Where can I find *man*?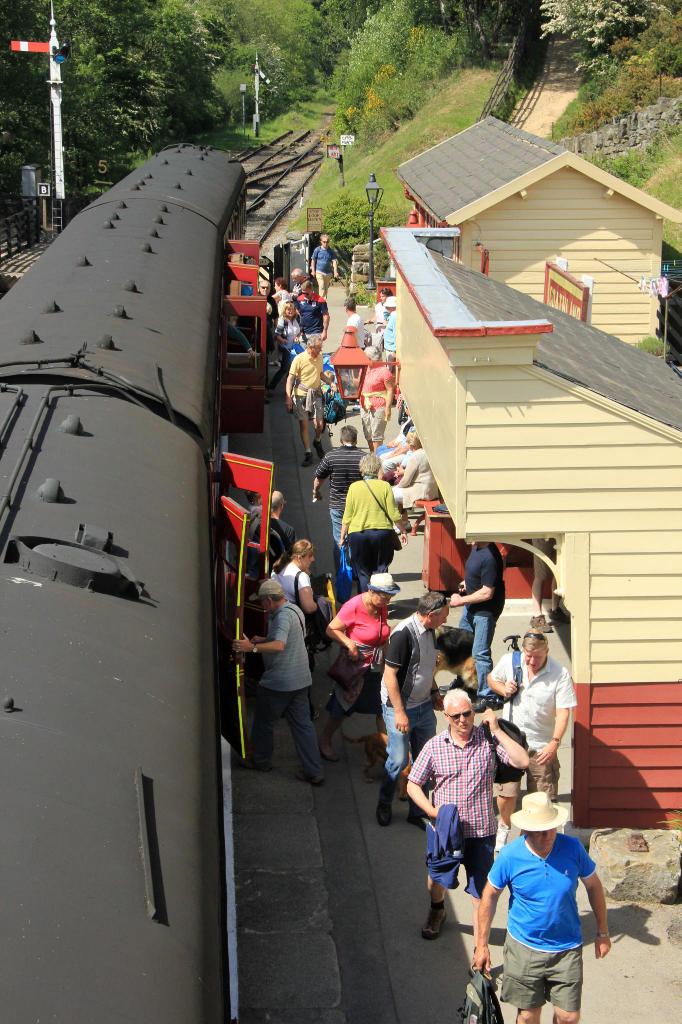
You can find it at pyautogui.locateOnScreen(381, 292, 396, 369).
